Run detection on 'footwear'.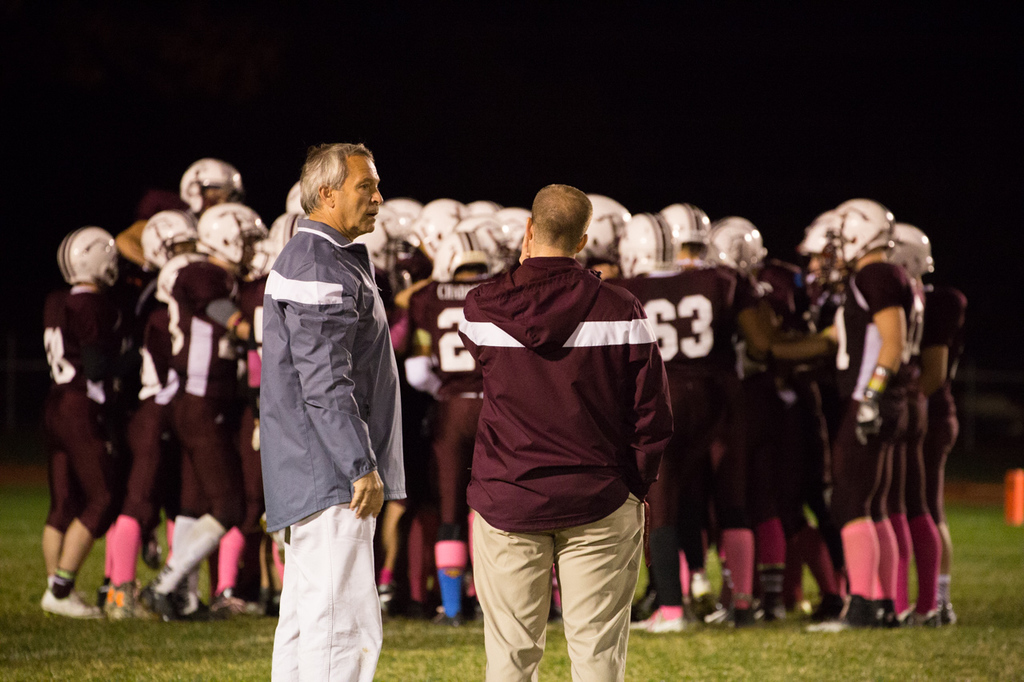
Result: {"x1": 914, "y1": 608, "x2": 936, "y2": 620}.
